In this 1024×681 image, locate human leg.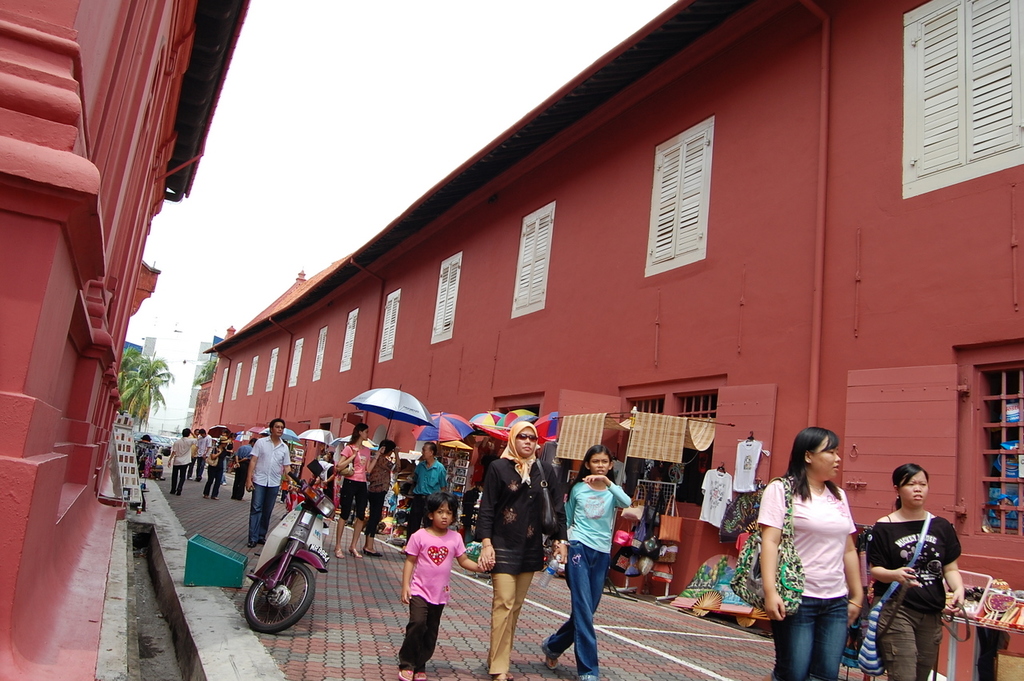
Bounding box: select_region(778, 602, 850, 680).
